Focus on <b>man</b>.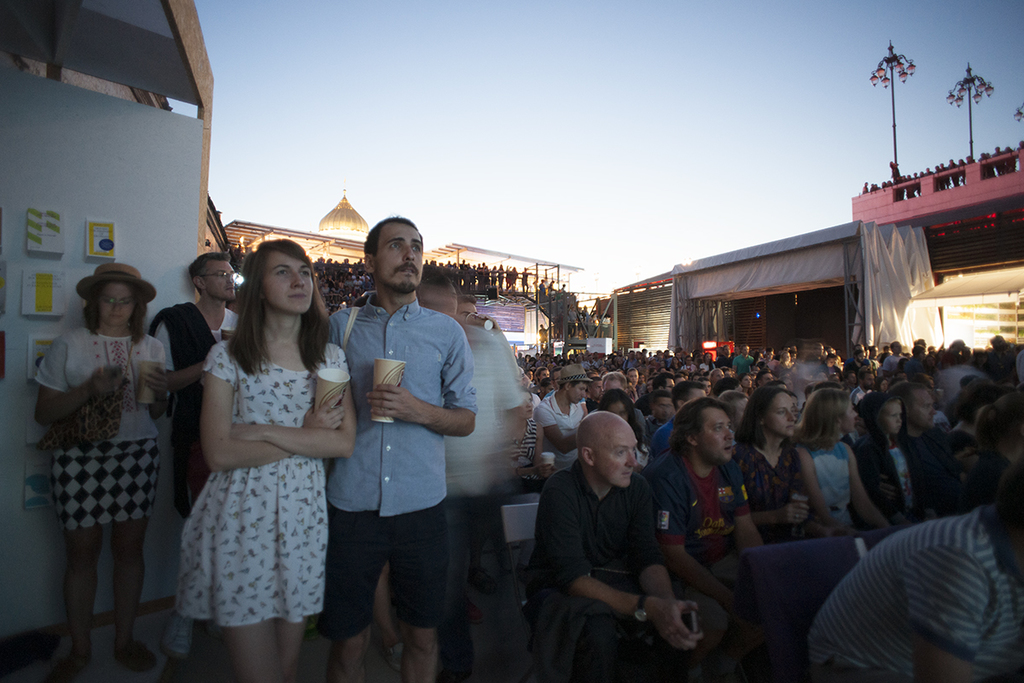
Focused at locate(585, 374, 604, 419).
